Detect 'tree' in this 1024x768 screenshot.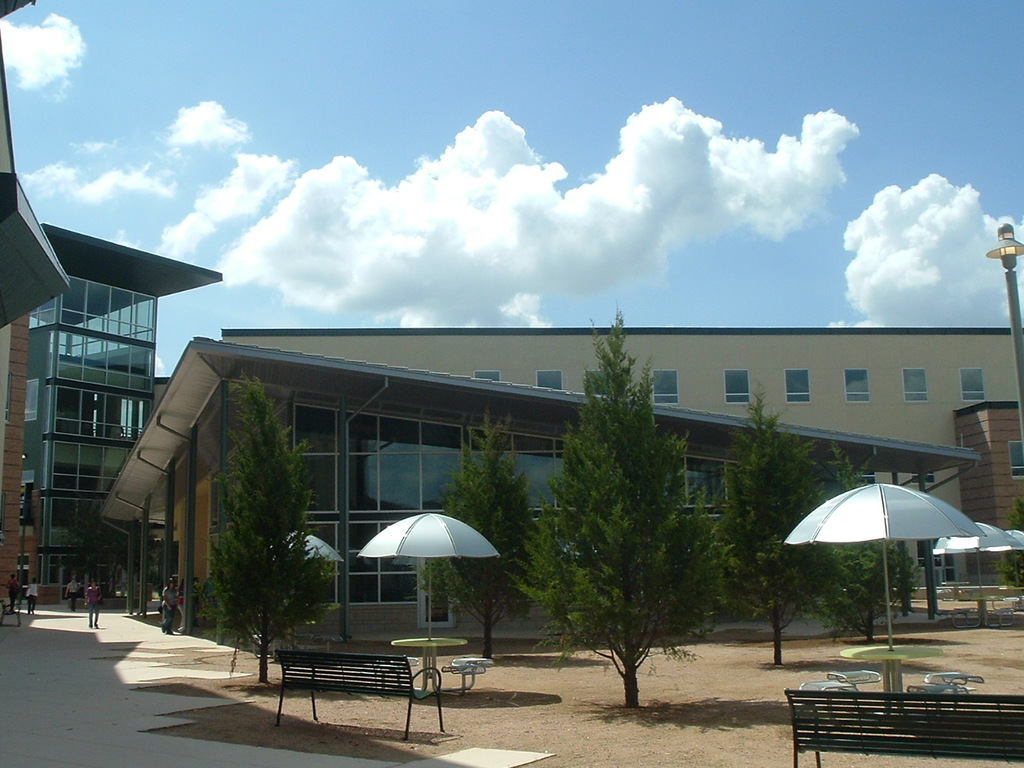
Detection: locate(415, 416, 547, 663).
